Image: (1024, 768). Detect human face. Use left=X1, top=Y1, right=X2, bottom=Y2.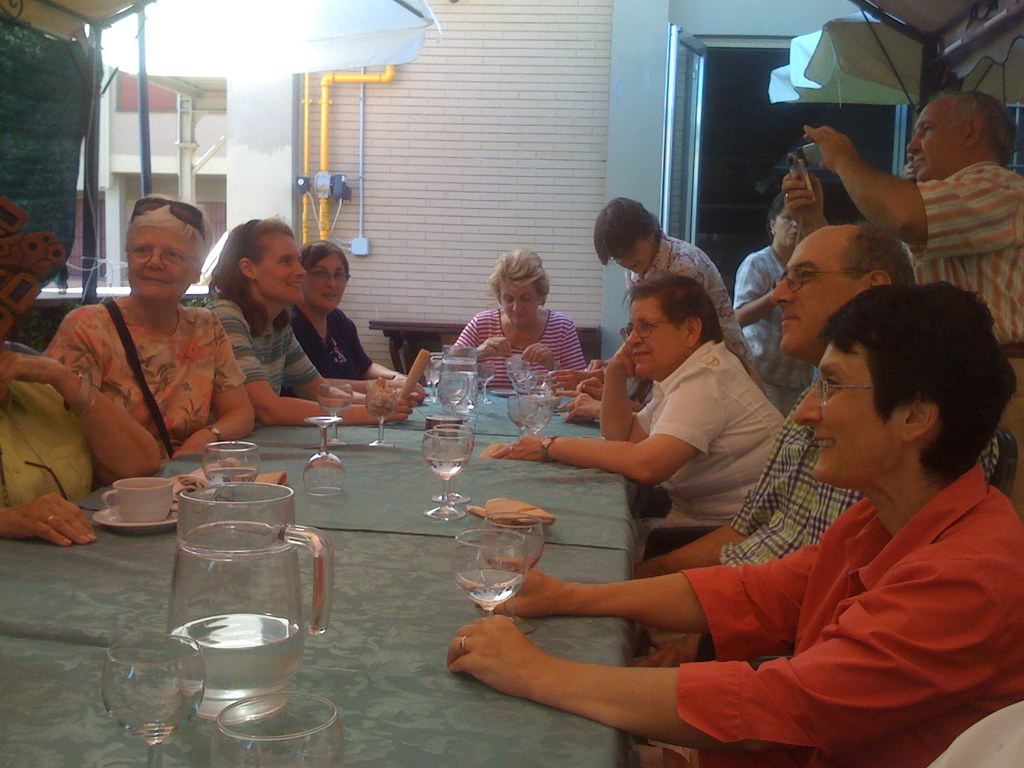
left=613, top=239, right=642, bottom=275.
